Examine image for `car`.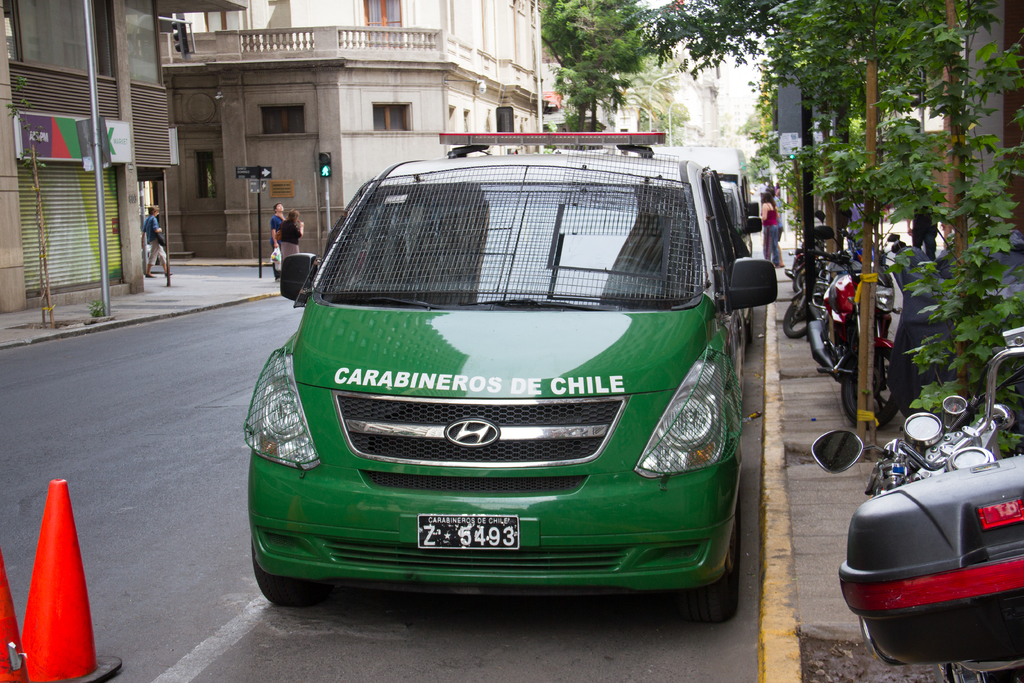
Examination result: left=237, top=126, right=777, bottom=614.
